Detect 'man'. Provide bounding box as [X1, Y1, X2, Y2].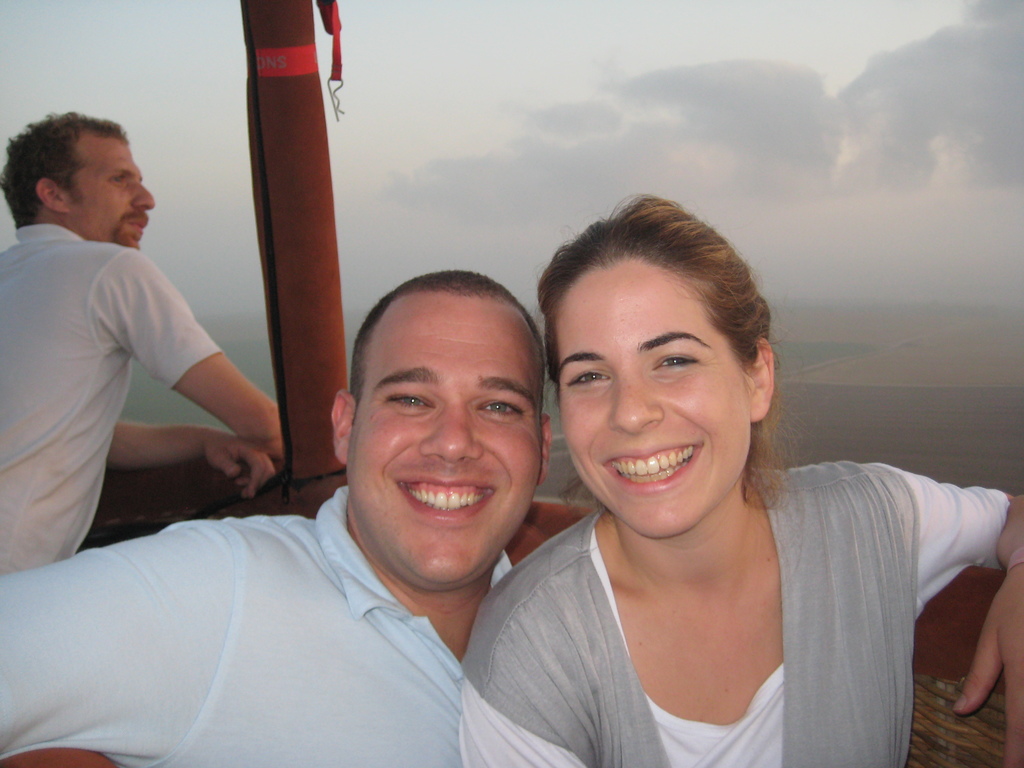
[0, 271, 551, 767].
